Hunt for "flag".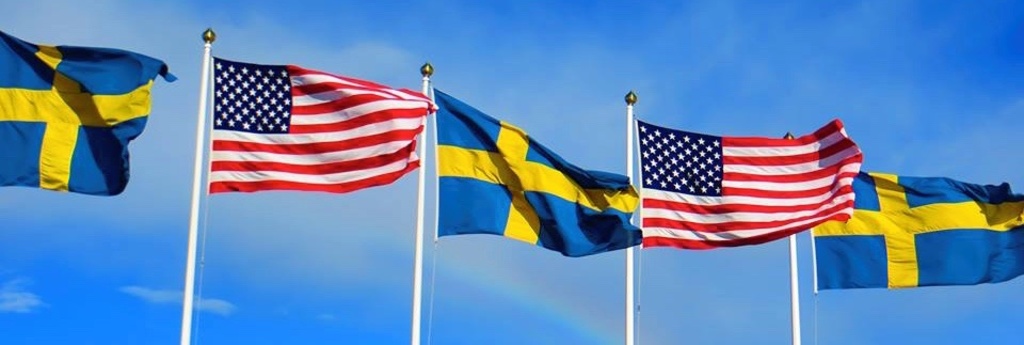
Hunted down at bbox=(635, 120, 854, 254).
